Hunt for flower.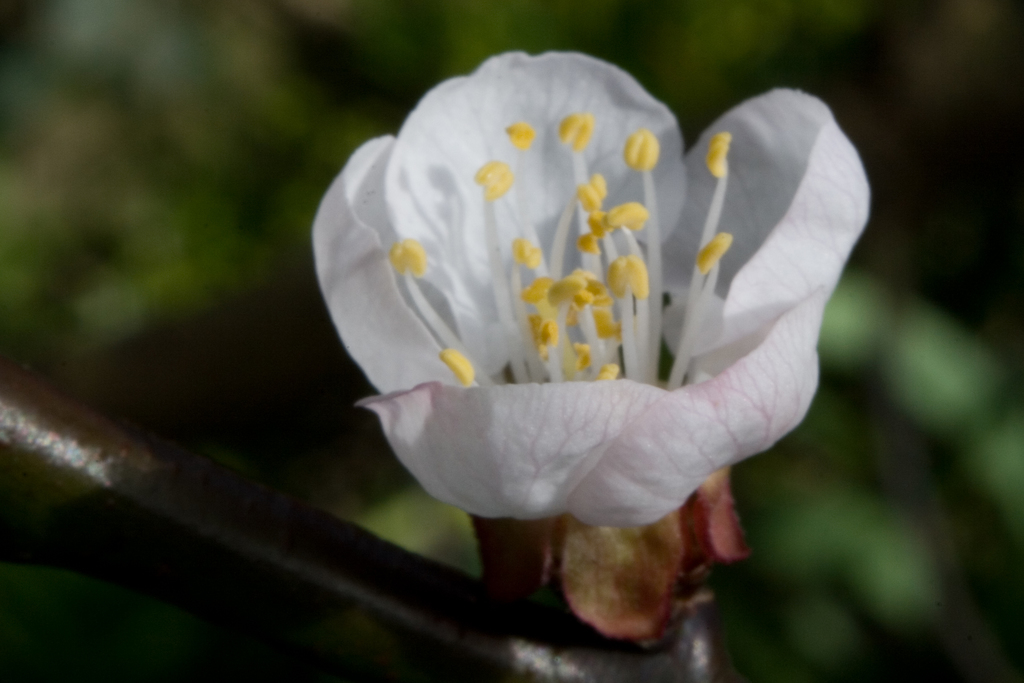
Hunted down at pyautogui.locateOnScreen(298, 39, 884, 617).
